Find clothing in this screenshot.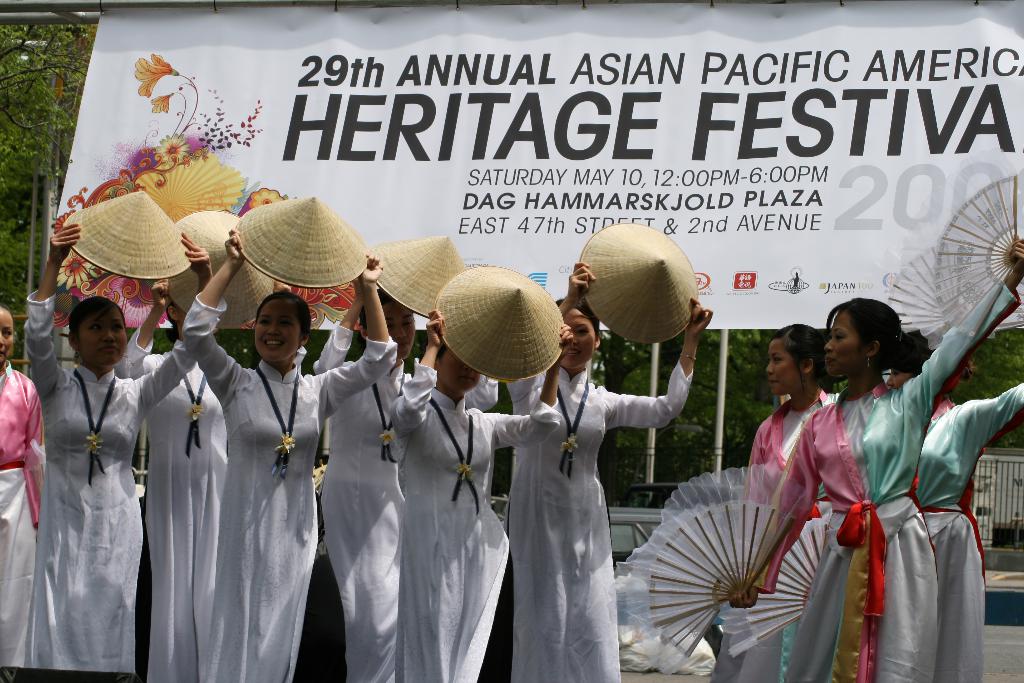
The bounding box for clothing is box=[919, 389, 1012, 682].
